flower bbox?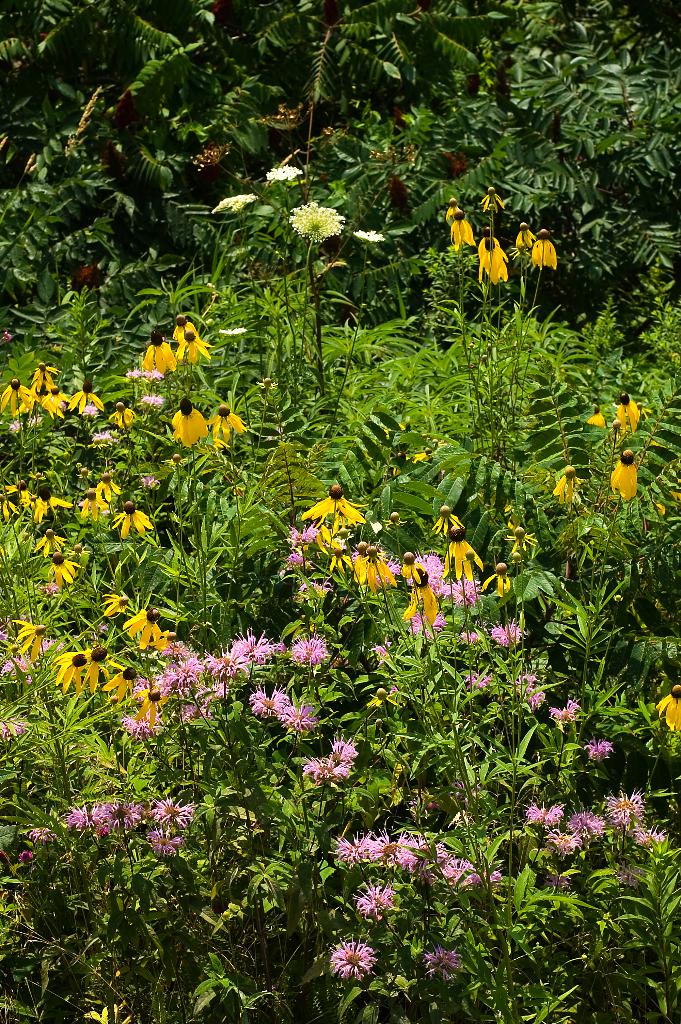
472,232,516,292
